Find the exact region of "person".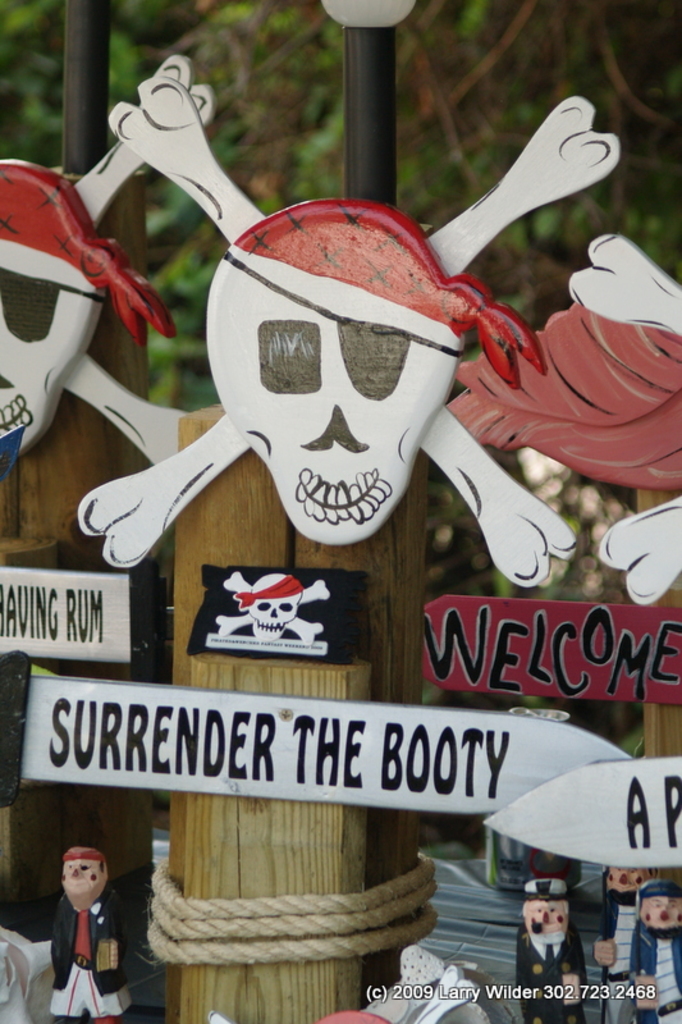
Exact region: <region>527, 879, 589, 1023</region>.
